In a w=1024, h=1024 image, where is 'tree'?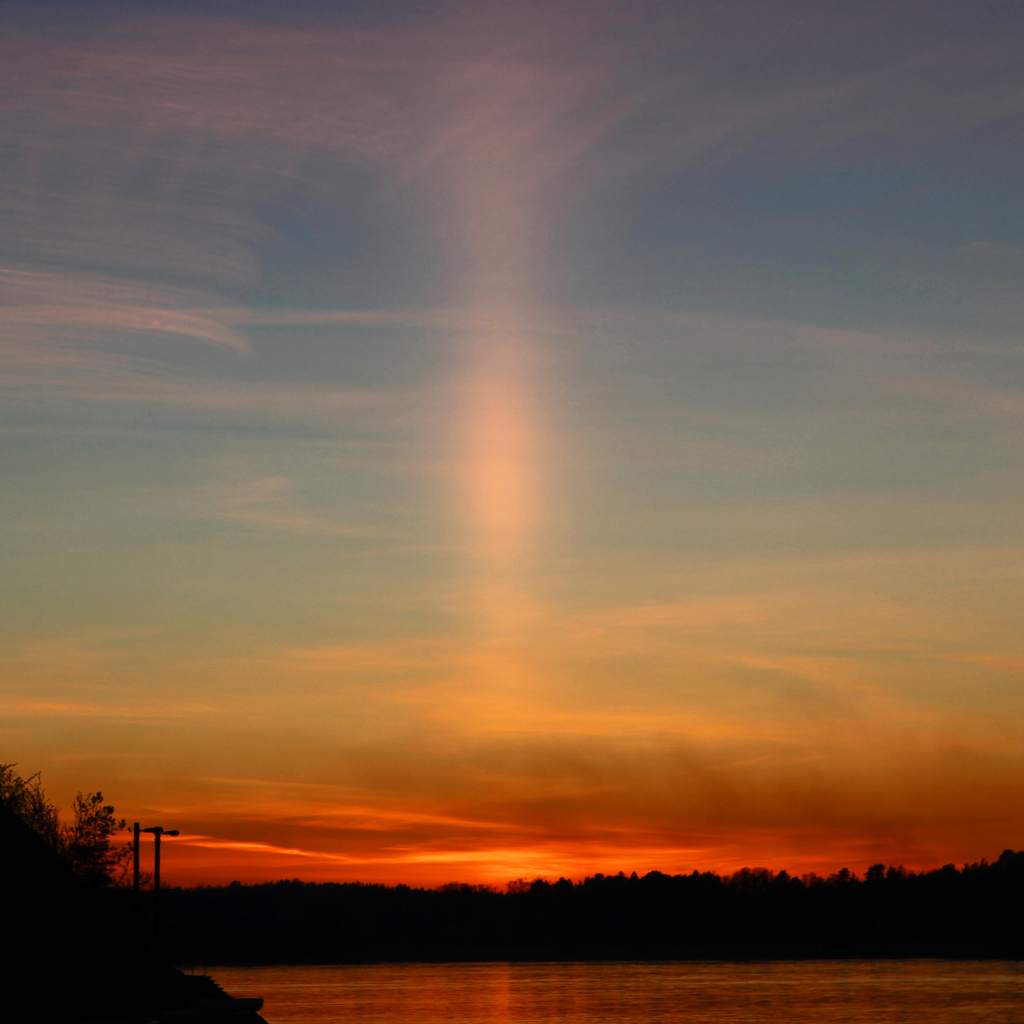
(x1=3, y1=759, x2=150, y2=942).
